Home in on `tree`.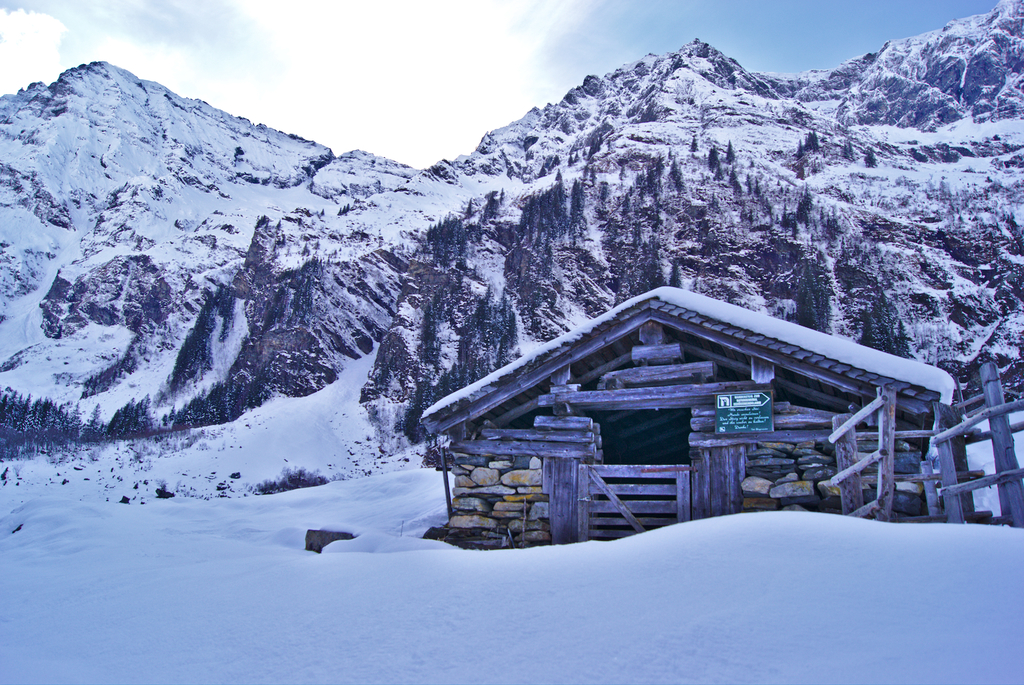
Homed in at 512 166 603 263.
